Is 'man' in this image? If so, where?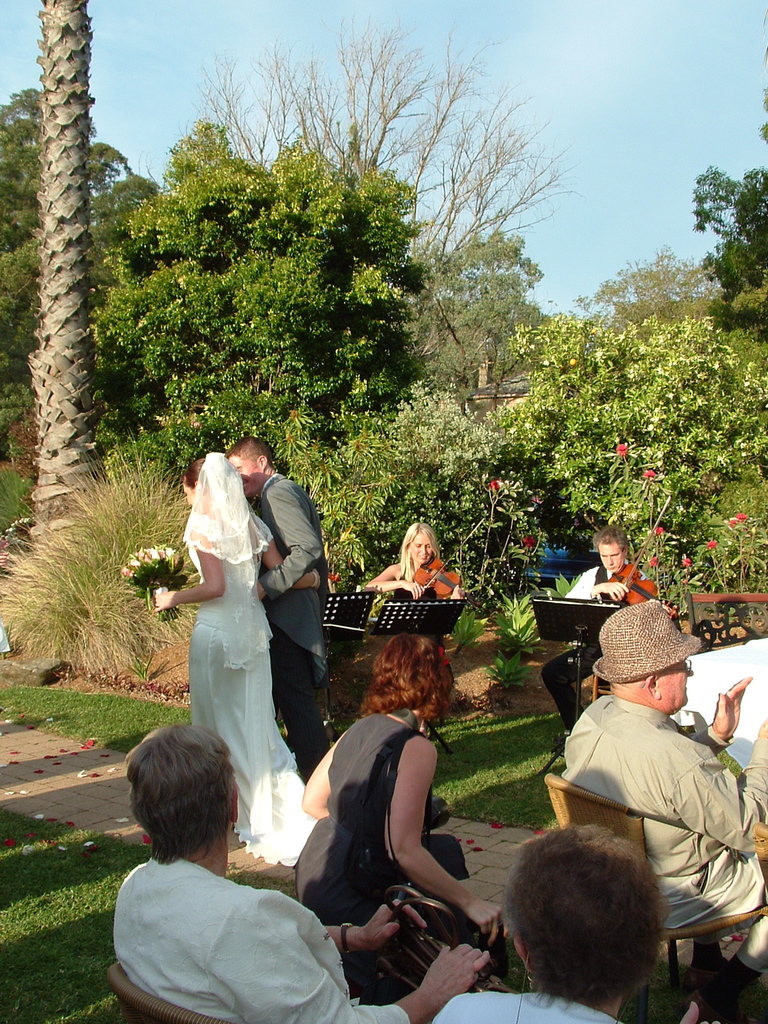
Yes, at 540 589 767 1016.
